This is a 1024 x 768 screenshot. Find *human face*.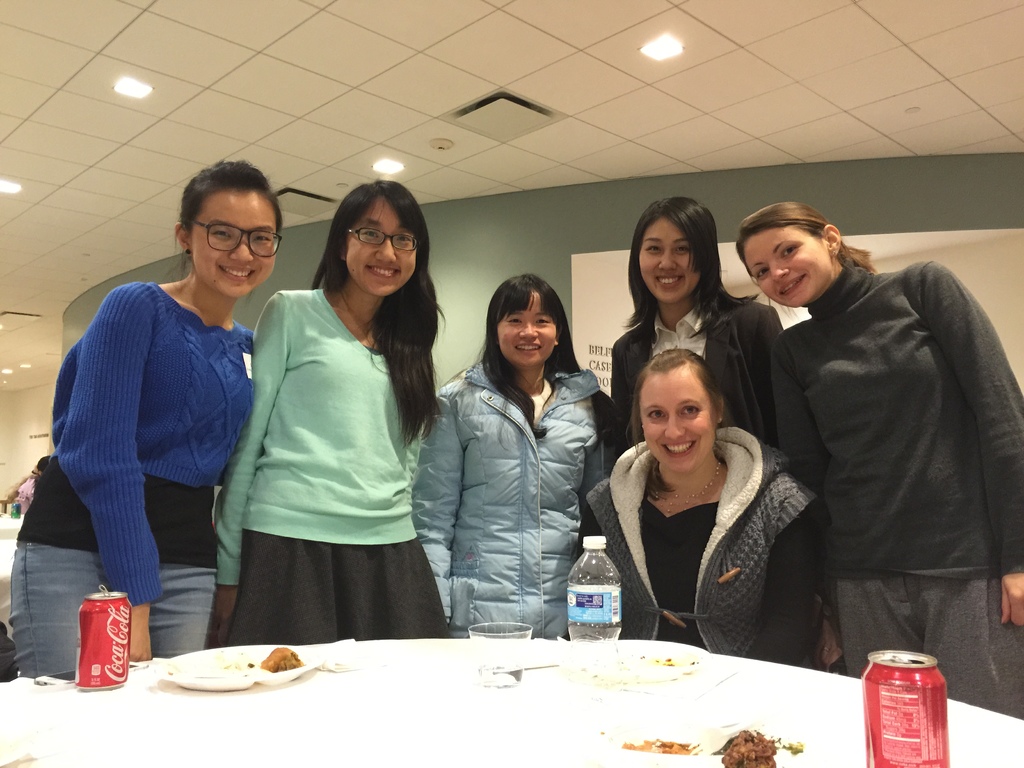
Bounding box: select_region(191, 193, 278, 299).
